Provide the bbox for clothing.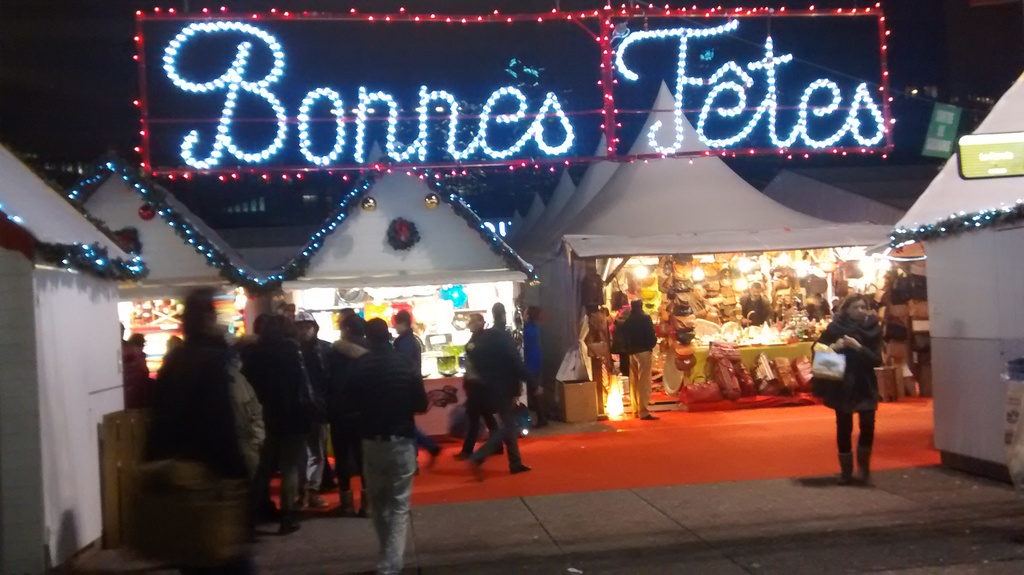
740,291,771,325.
